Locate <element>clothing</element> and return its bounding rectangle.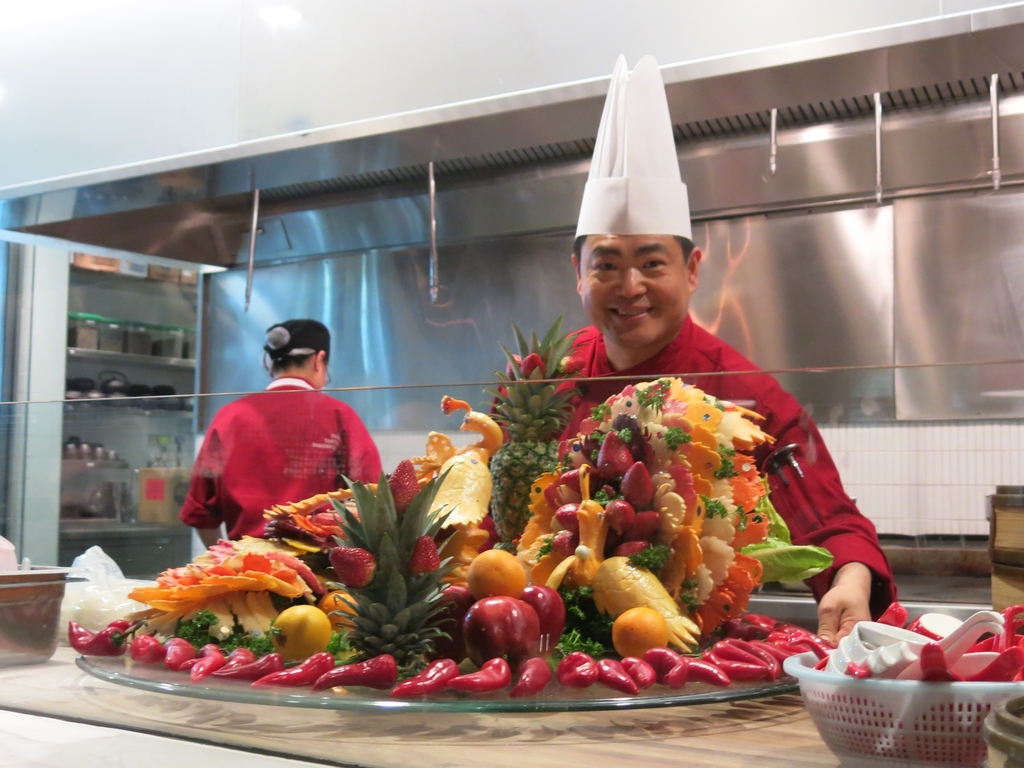
x1=179, y1=373, x2=381, y2=544.
